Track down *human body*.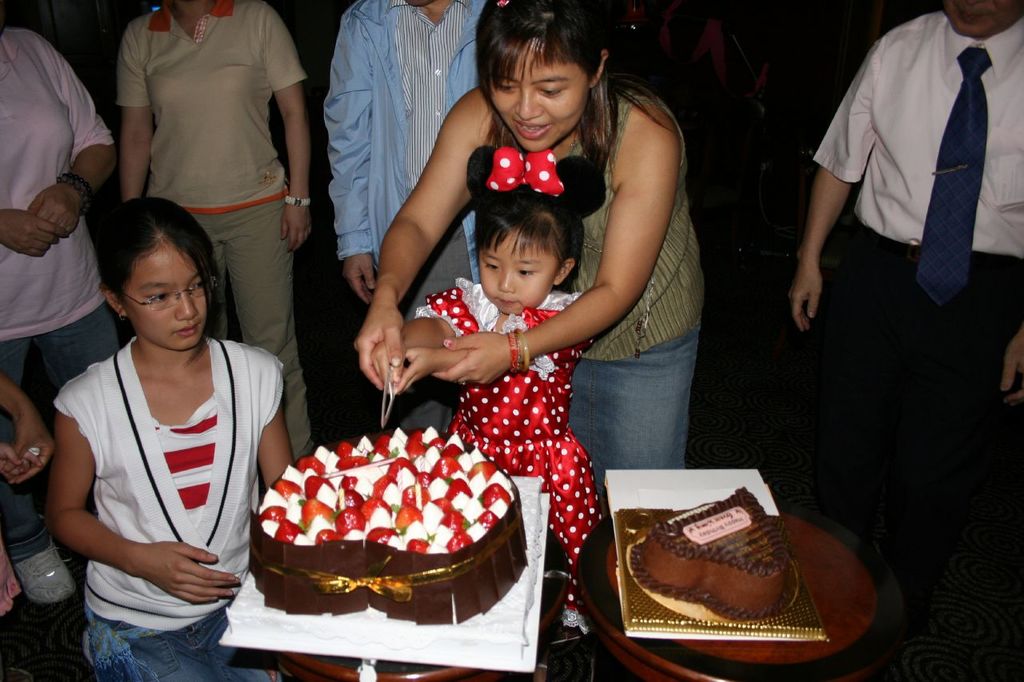
Tracked to rect(370, 277, 606, 642).
